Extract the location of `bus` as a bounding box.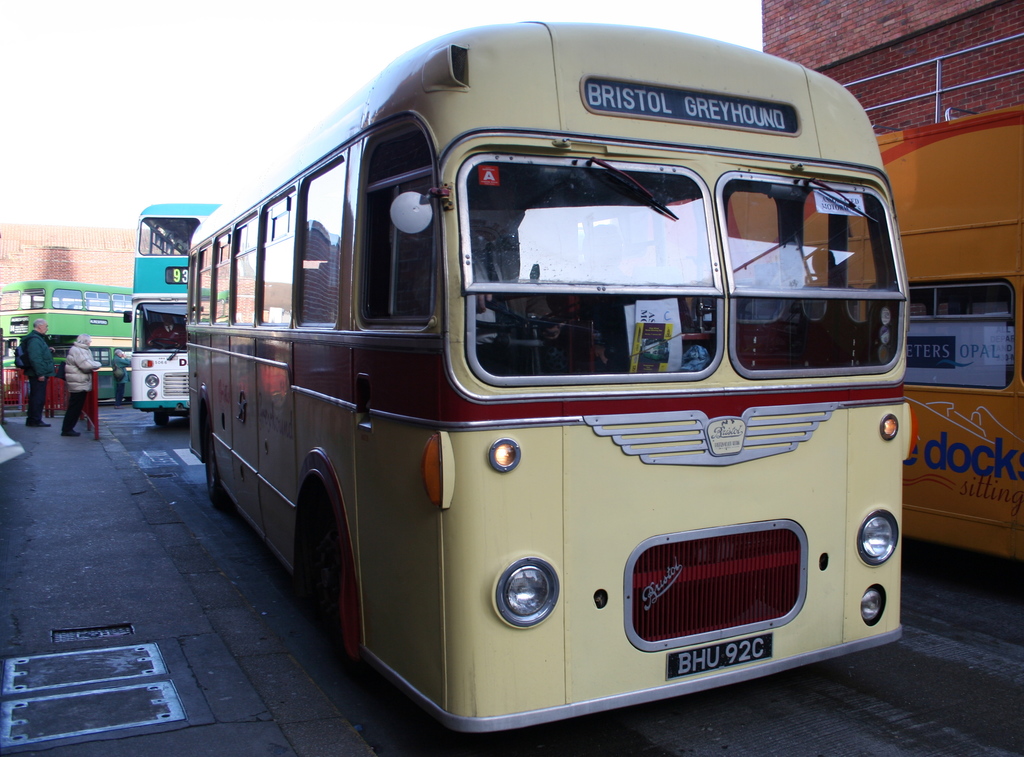
rect(0, 279, 134, 401).
